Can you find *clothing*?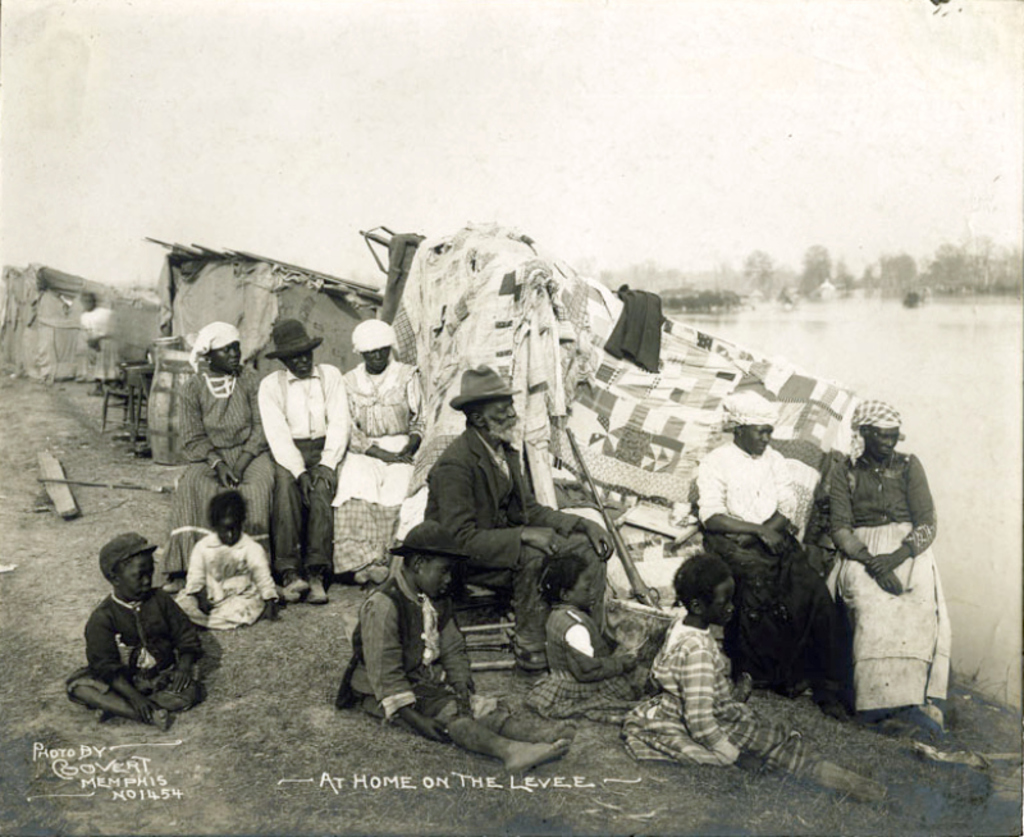
Yes, bounding box: pyautogui.locateOnScreen(810, 404, 955, 722).
